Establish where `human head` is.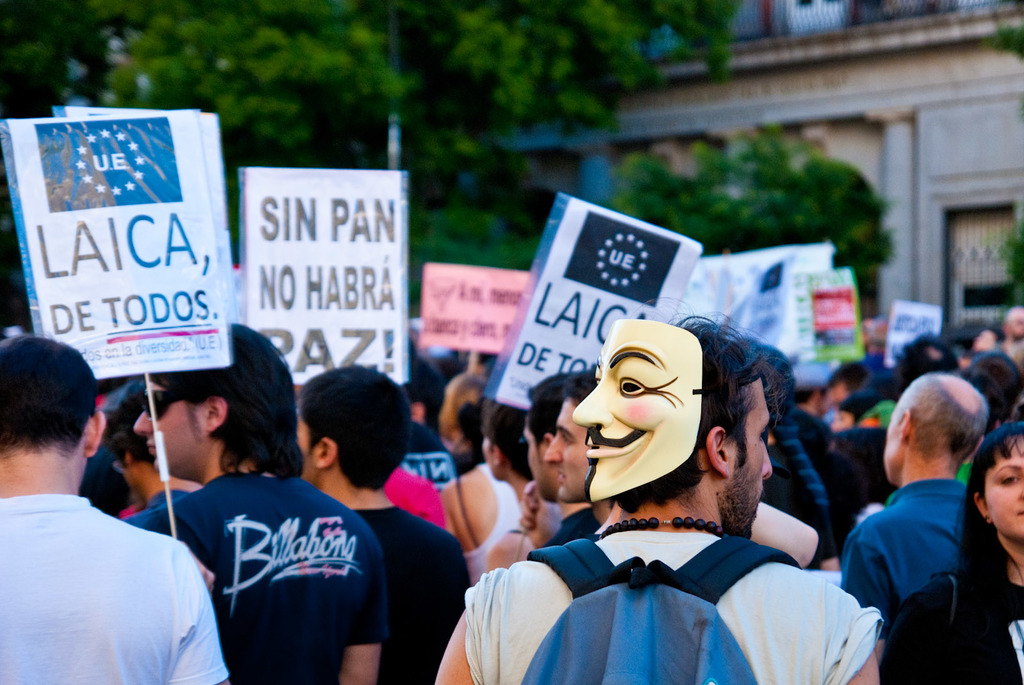
Established at BBox(885, 375, 989, 485).
